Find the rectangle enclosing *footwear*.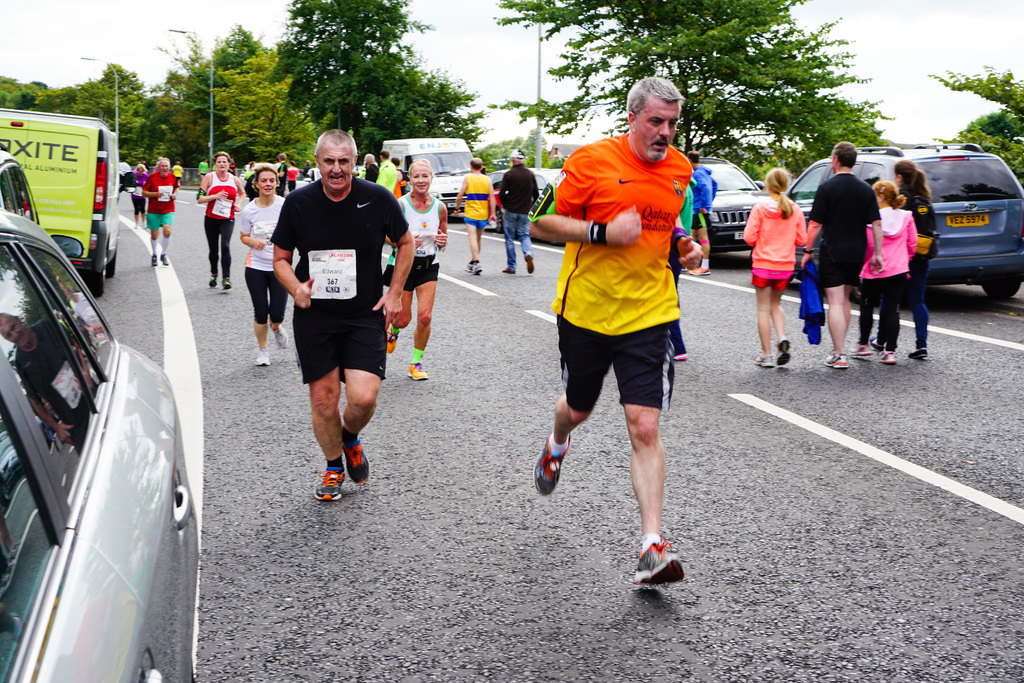
region(525, 247, 535, 274).
